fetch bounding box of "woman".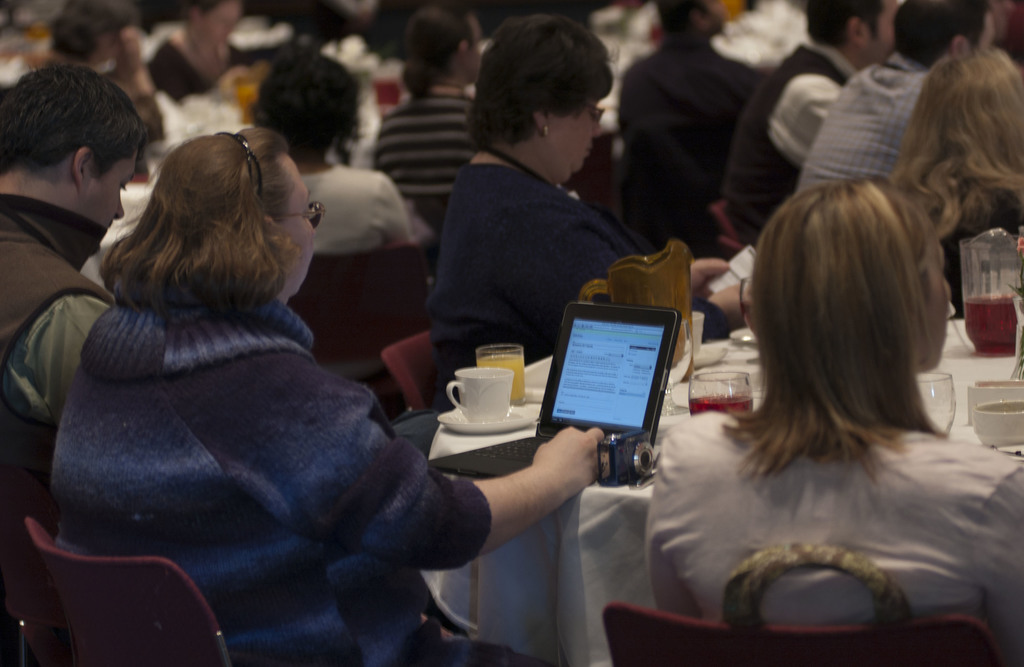
Bbox: box(421, 15, 638, 387).
